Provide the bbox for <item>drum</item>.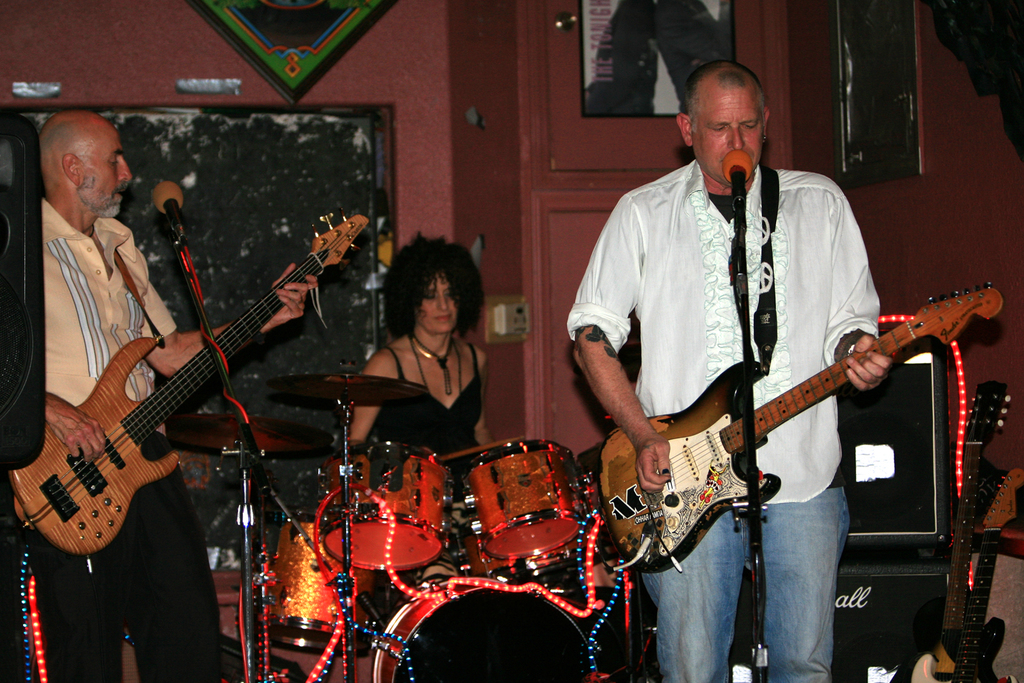
region(257, 514, 370, 652).
